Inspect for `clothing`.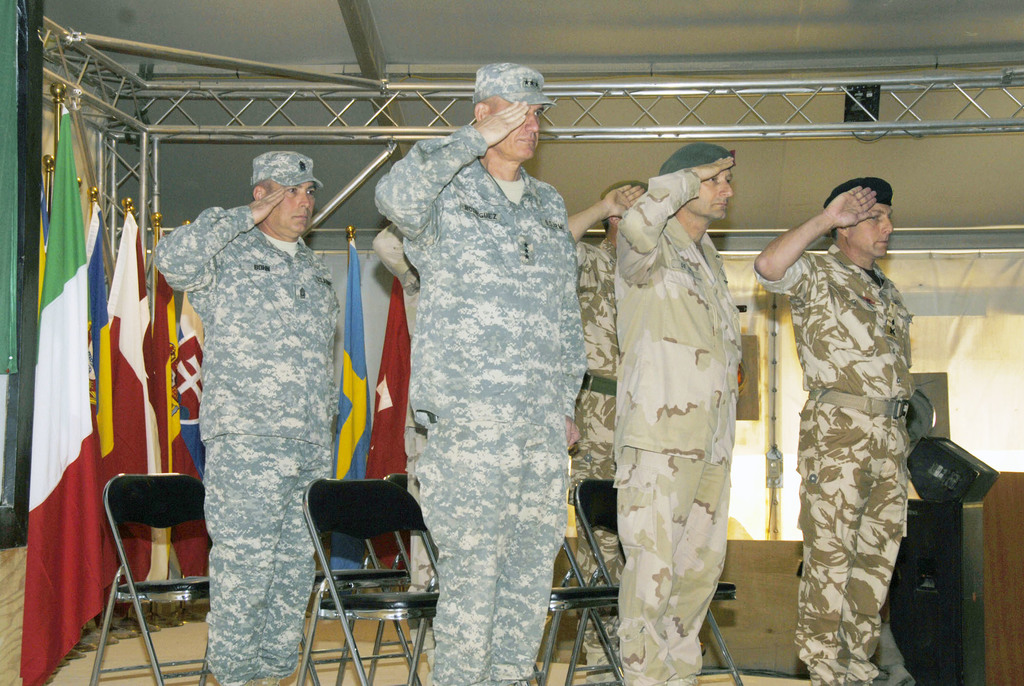
Inspection: BBox(613, 170, 740, 685).
